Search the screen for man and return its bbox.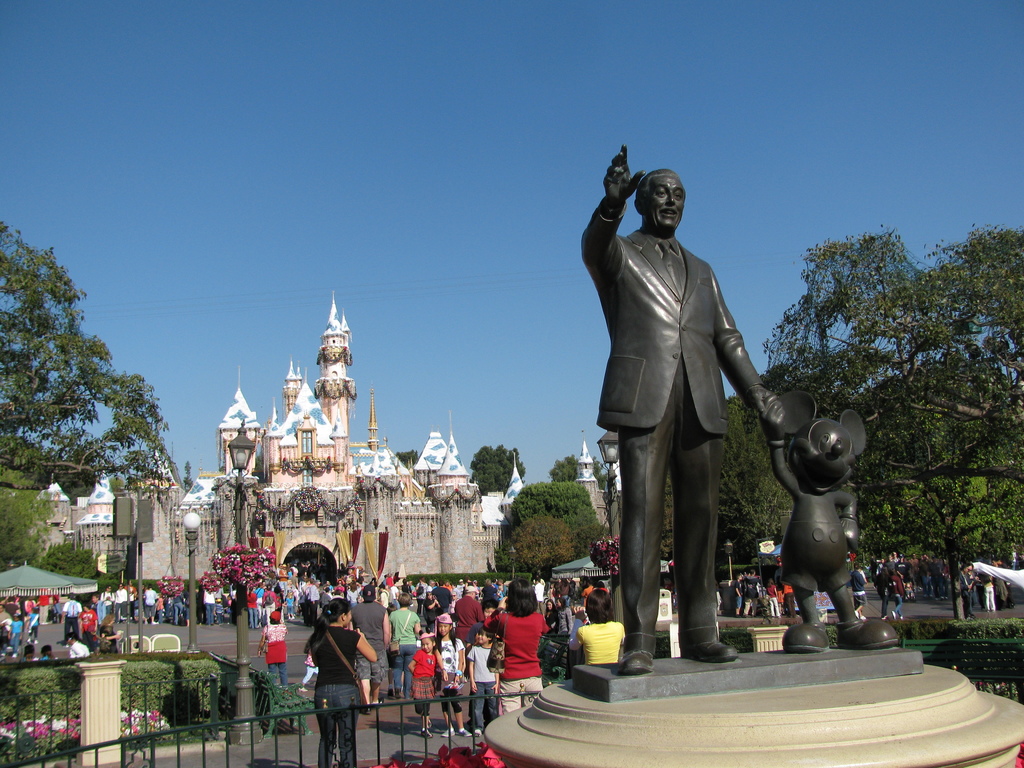
Found: pyautogui.locateOnScreen(574, 144, 777, 675).
